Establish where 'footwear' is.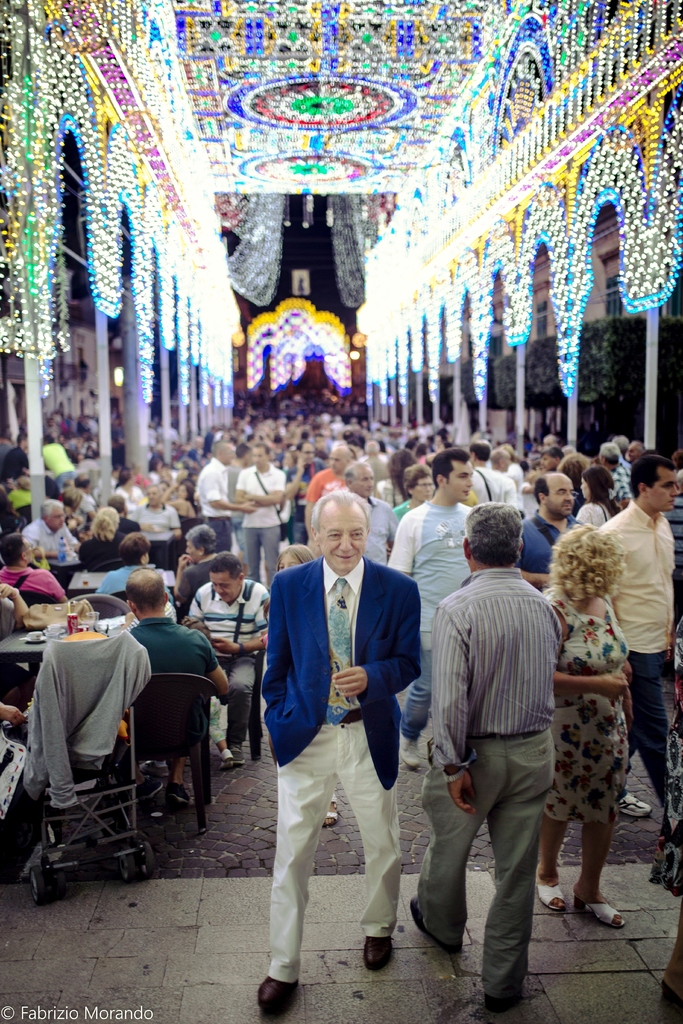
Established at box=[619, 792, 650, 818].
